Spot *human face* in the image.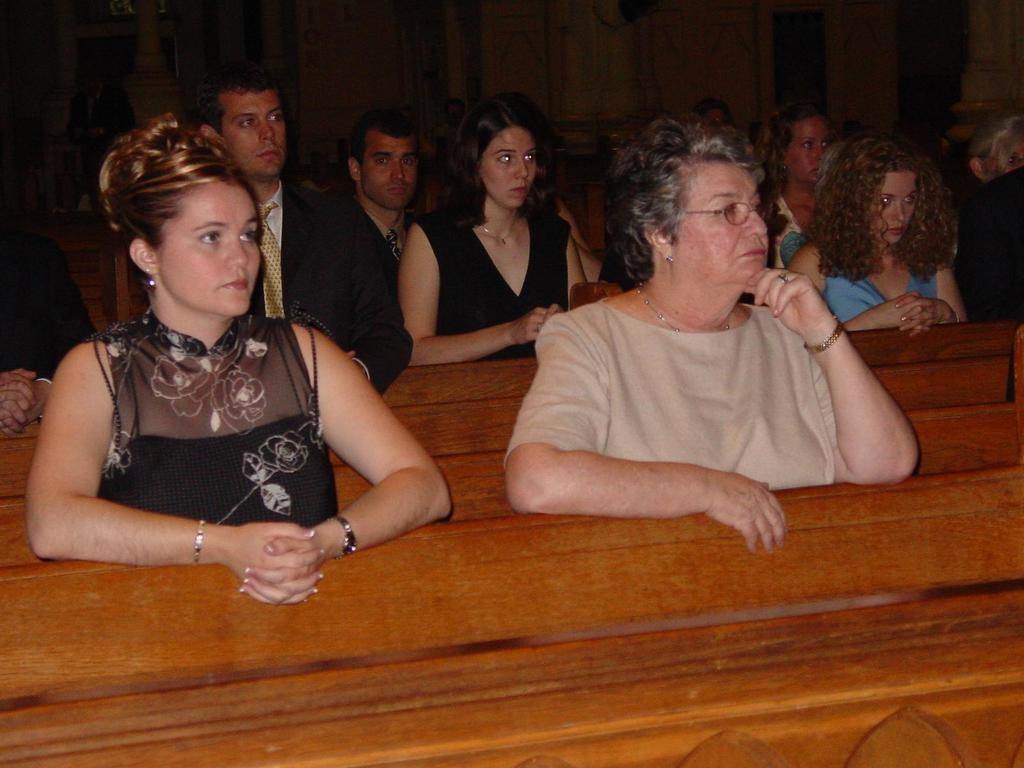
*human face* found at Rect(789, 123, 831, 185).
